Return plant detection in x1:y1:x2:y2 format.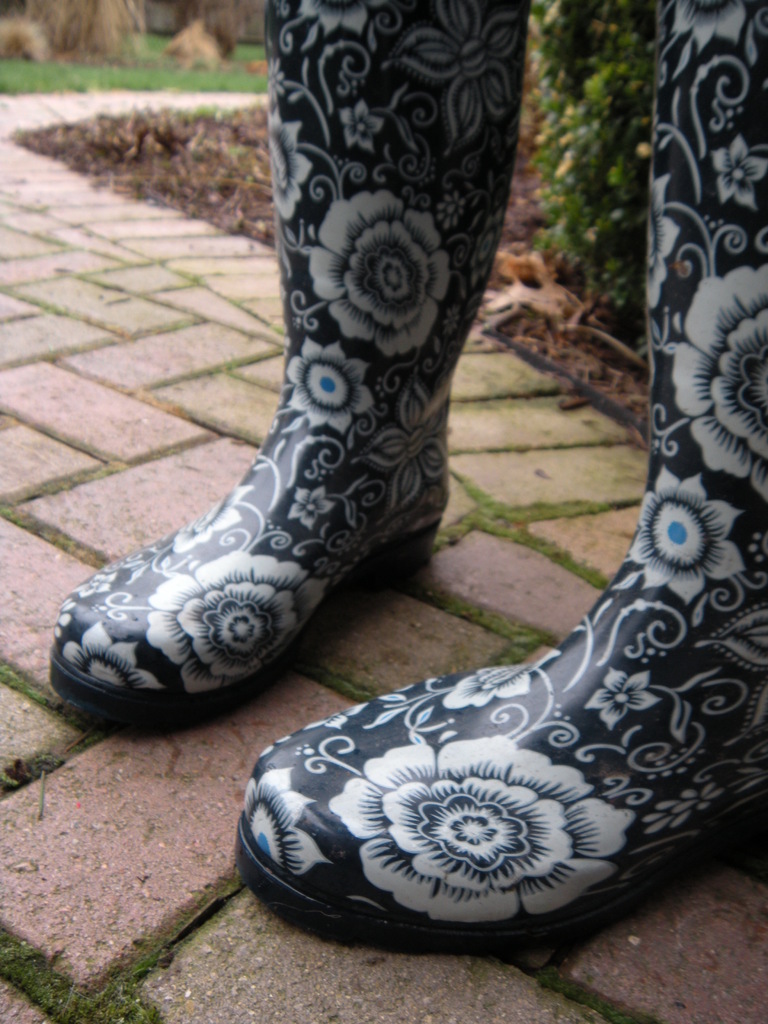
445:435:643:465.
